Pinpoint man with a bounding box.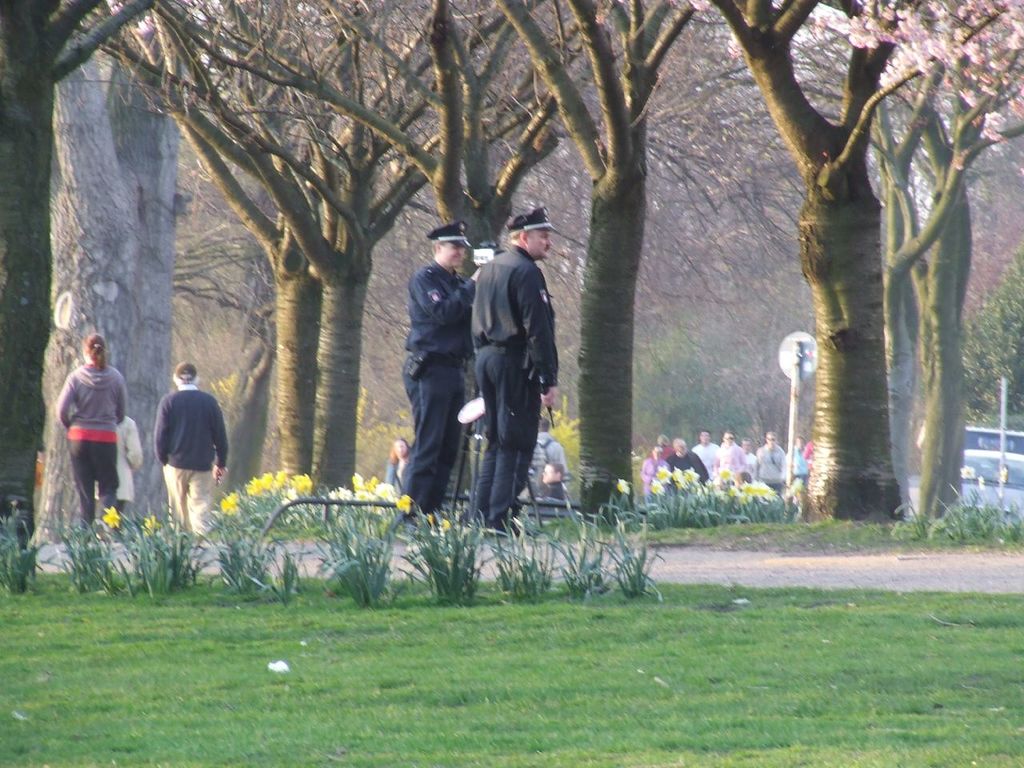
743/438/761/478.
